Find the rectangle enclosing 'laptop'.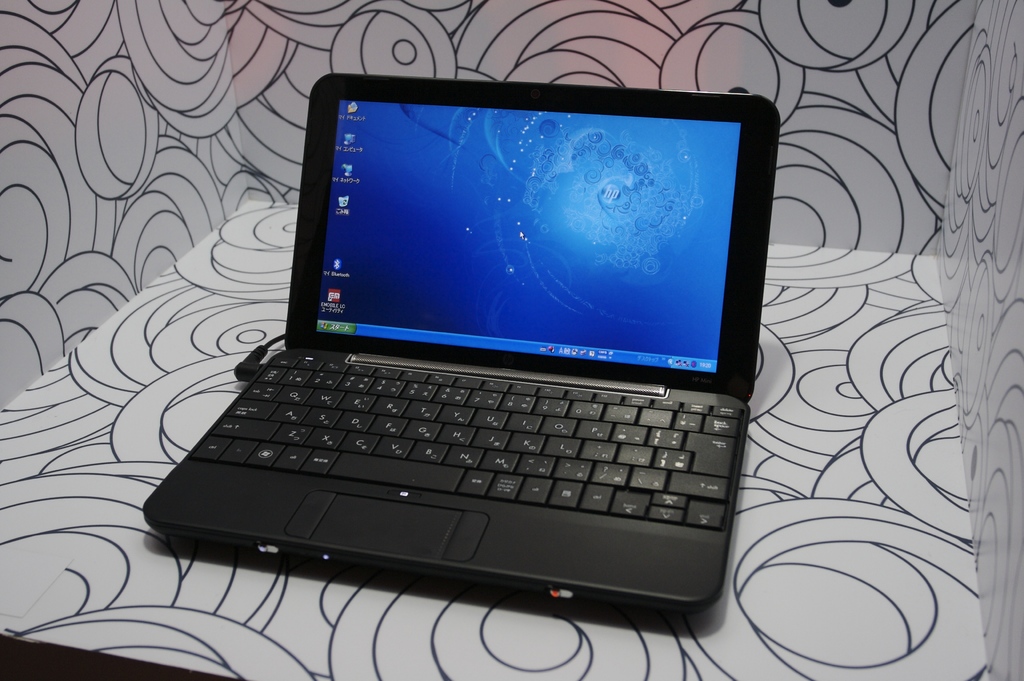
140, 69, 780, 619.
